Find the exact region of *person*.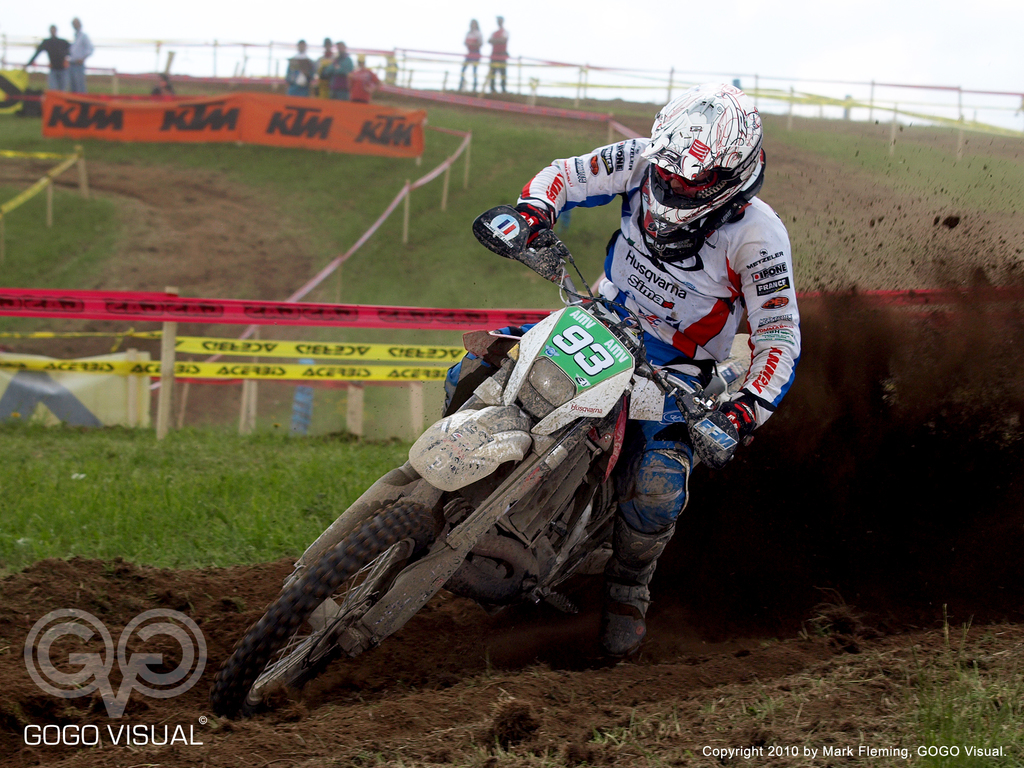
Exact region: left=445, top=88, right=801, bottom=657.
